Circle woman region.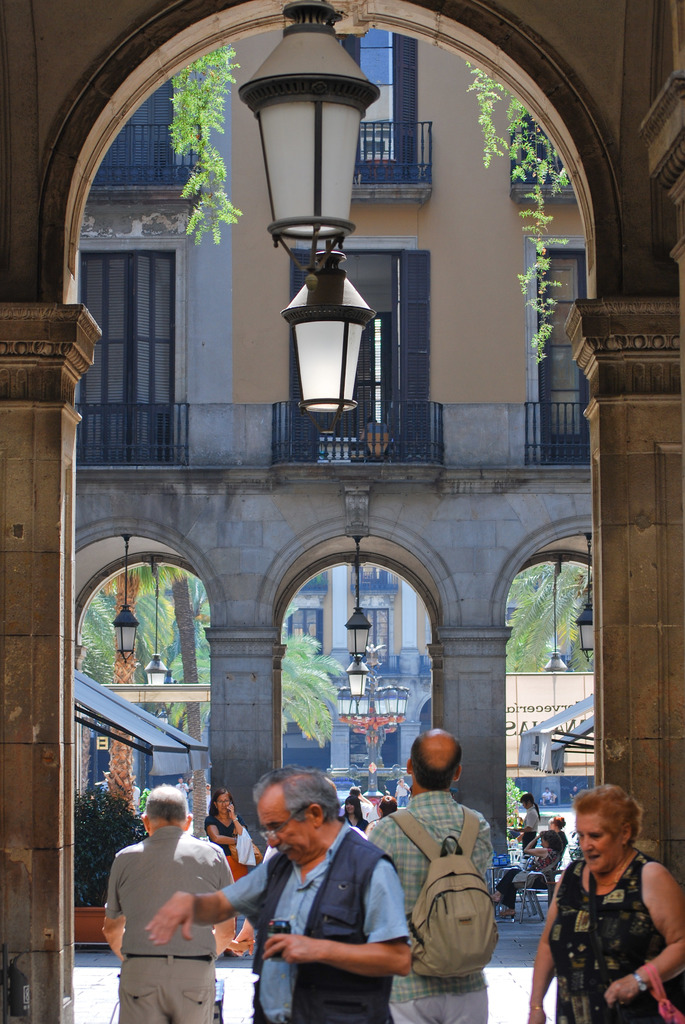
Region: box=[490, 823, 556, 923].
